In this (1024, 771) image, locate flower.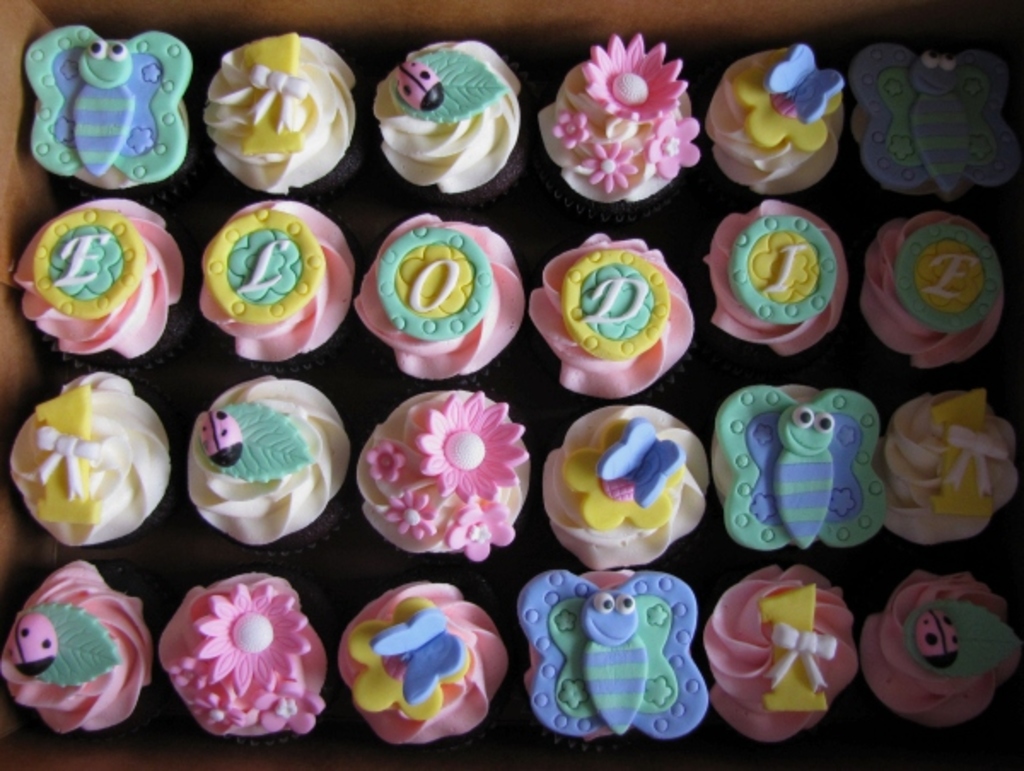
Bounding box: 579/142/643/191.
